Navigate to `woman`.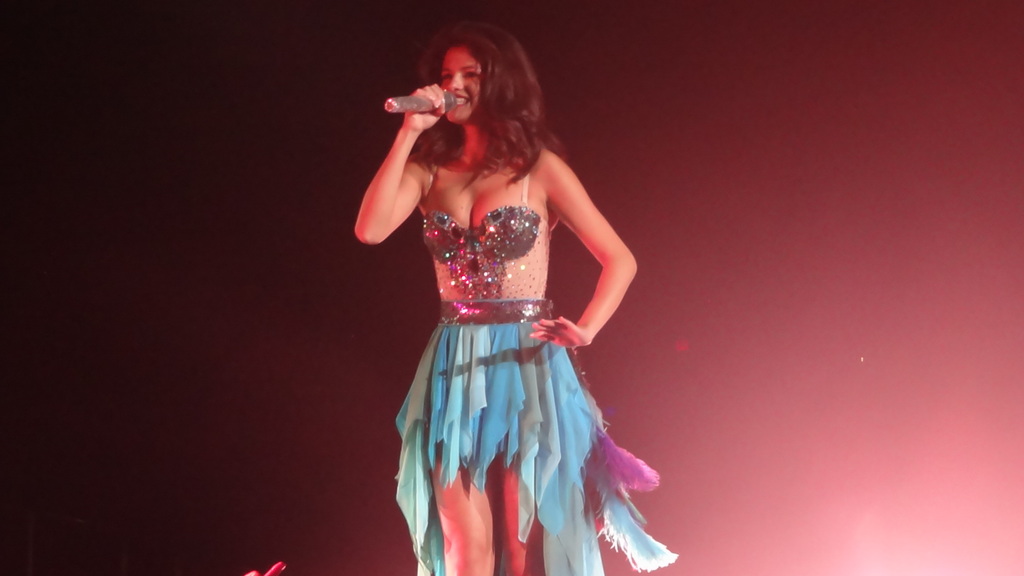
Navigation target: bbox(358, 21, 669, 569).
